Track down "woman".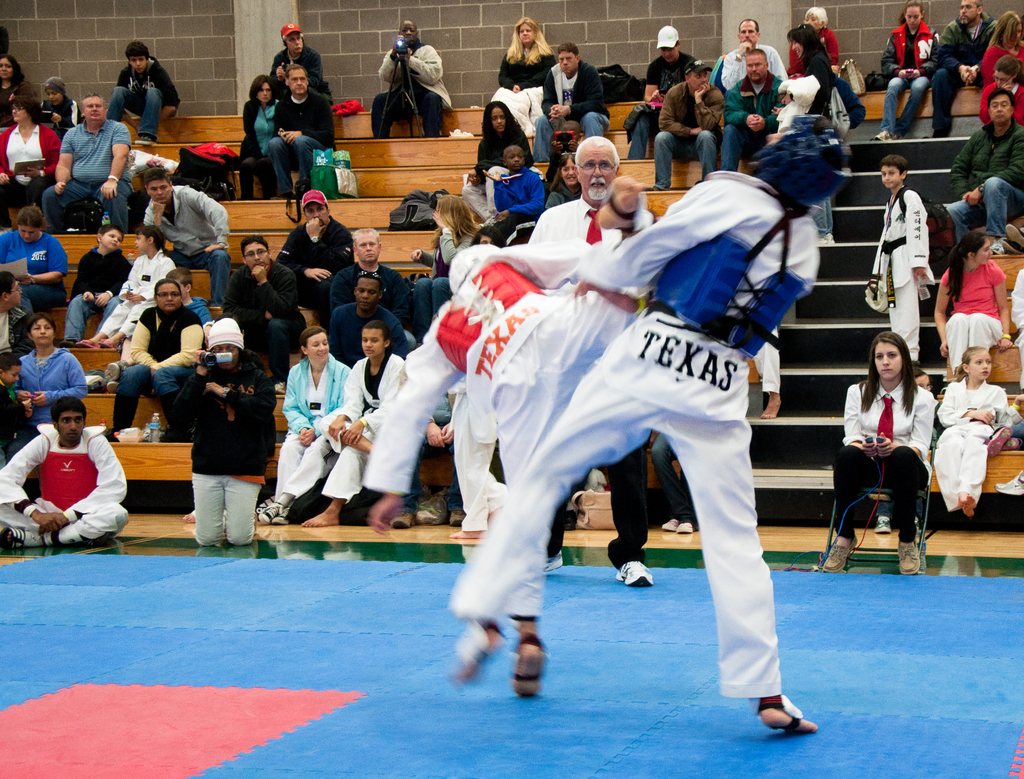
Tracked to select_region(541, 153, 581, 211).
